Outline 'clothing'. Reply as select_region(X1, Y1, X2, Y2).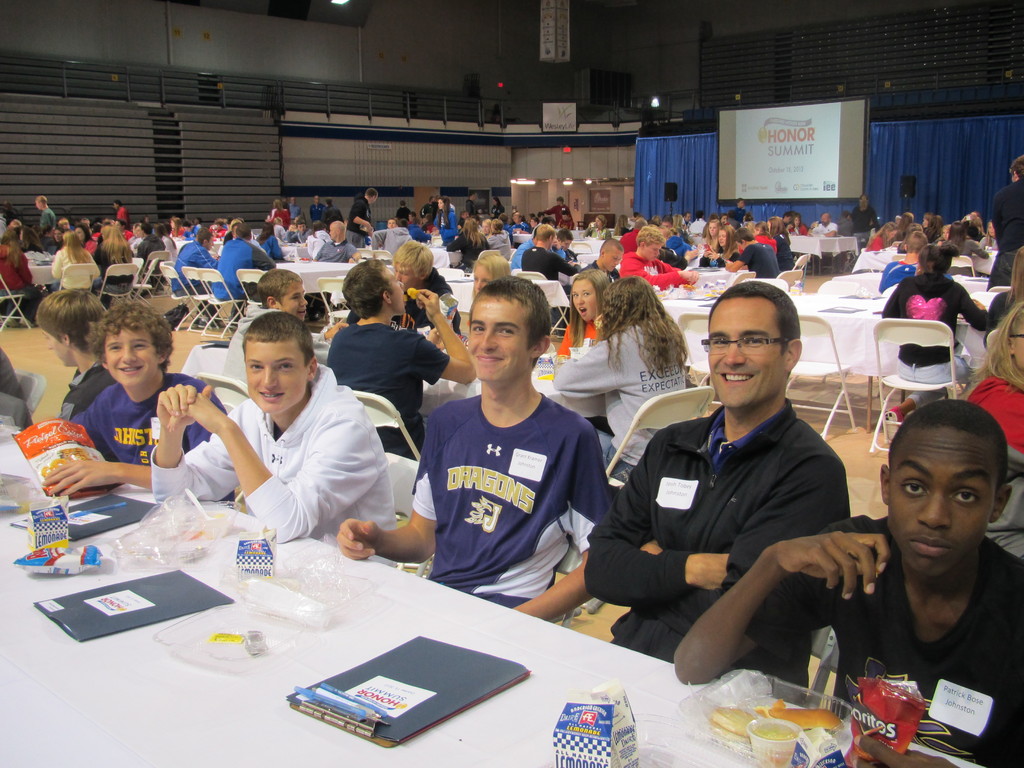
select_region(0, 348, 33, 431).
